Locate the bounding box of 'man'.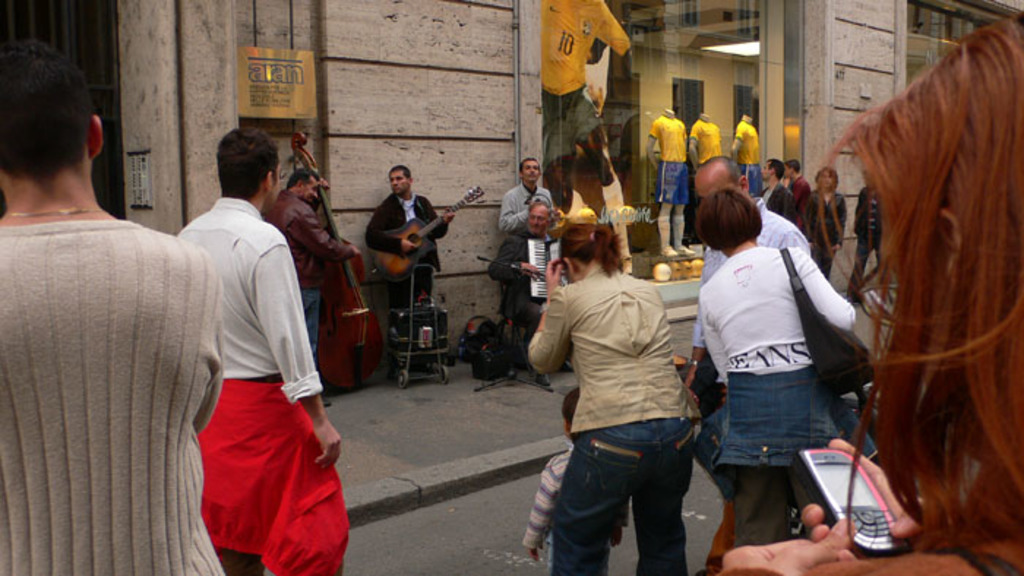
Bounding box: bbox=[777, 152, 815, 218].
